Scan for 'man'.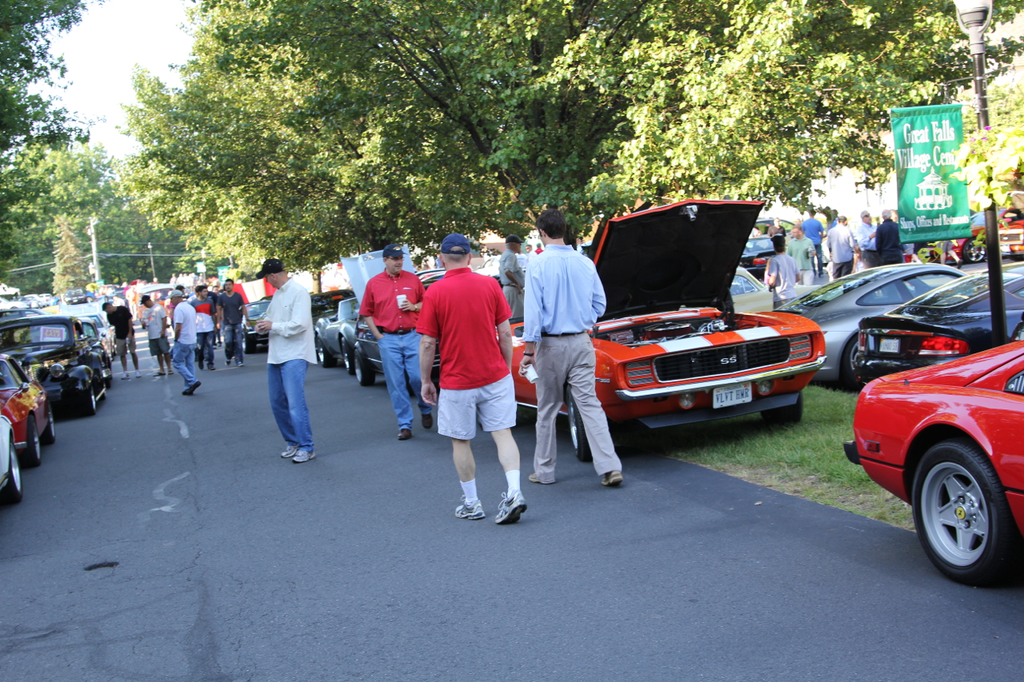
Scan result: select_region(253, 259, 312, 465).
